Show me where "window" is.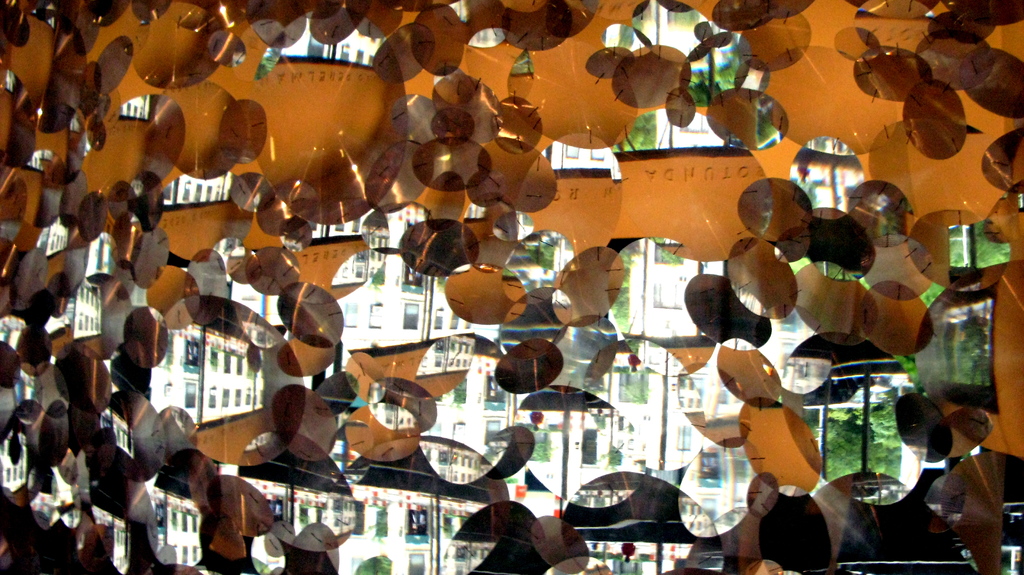
"window" is at {"x1": 614, "y1": 372, "x2": 648, "y2": 400}.
